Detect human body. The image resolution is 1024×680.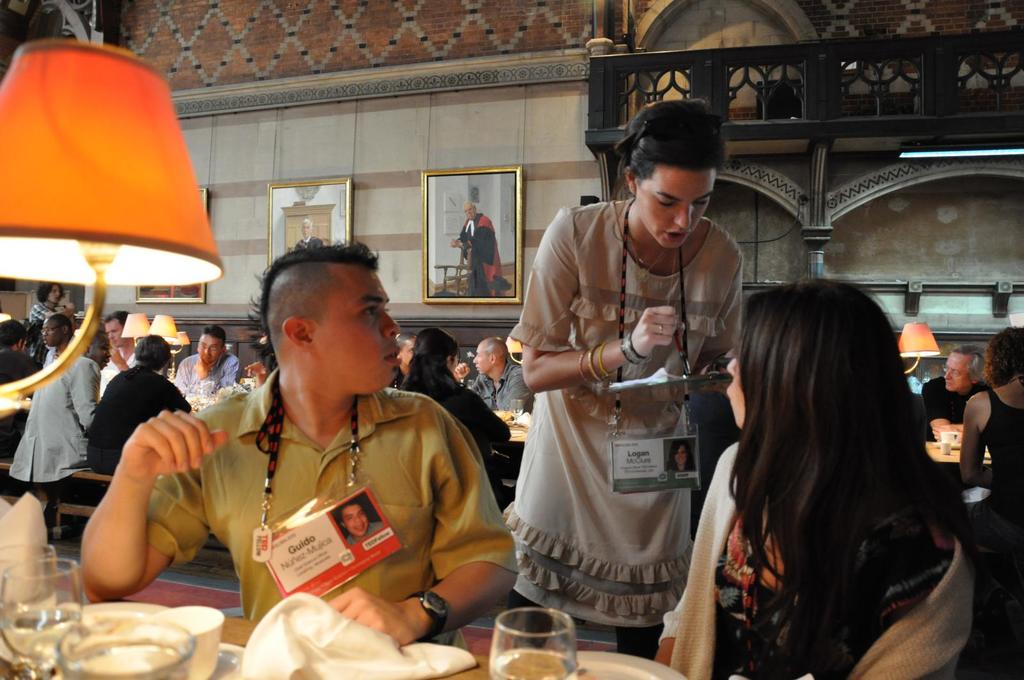
(6,338,99,492).
